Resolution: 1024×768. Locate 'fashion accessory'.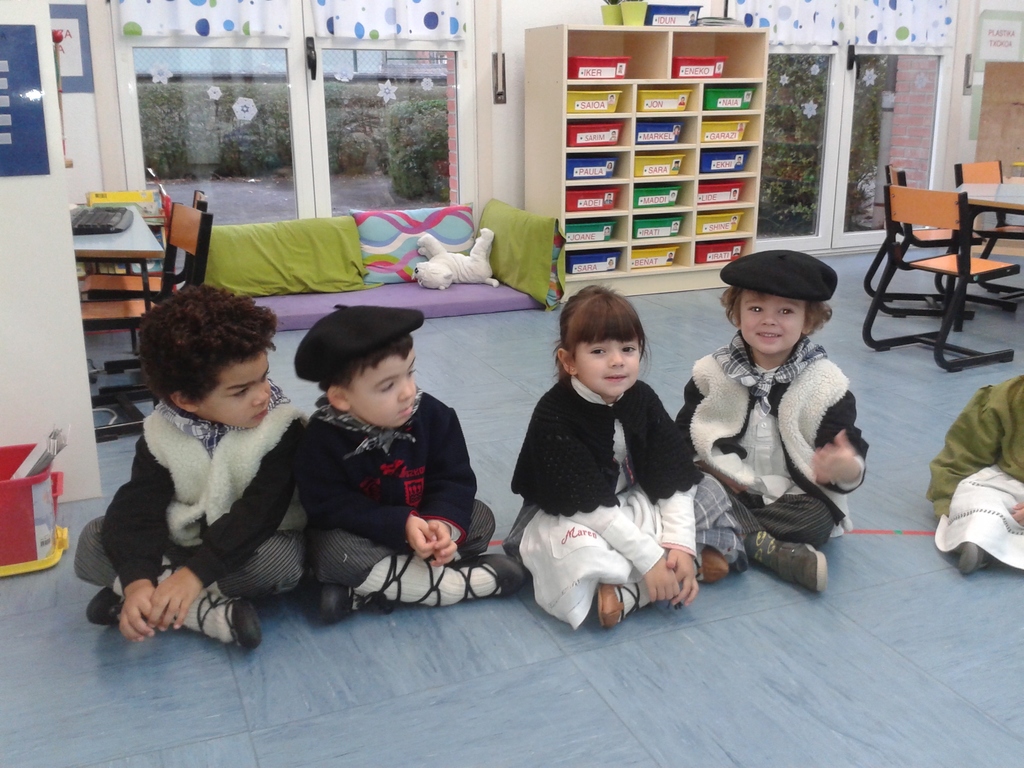
left=175, top=590, right=263, bottom=653.
